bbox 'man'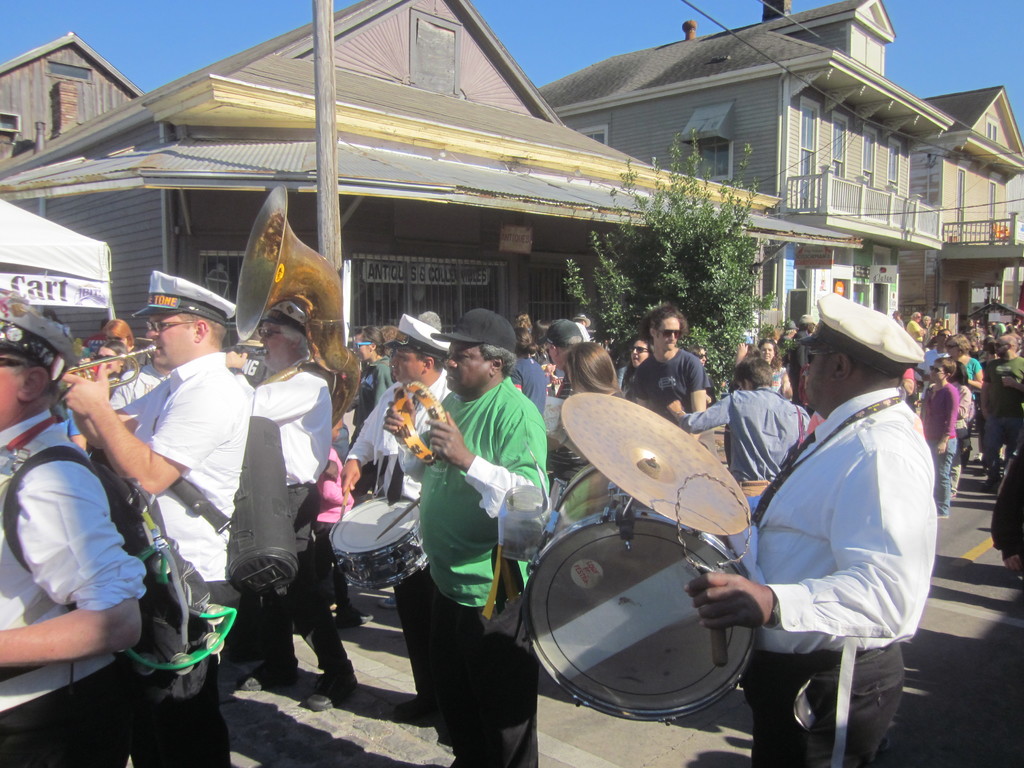
box=[681, 296, 930, 767]
